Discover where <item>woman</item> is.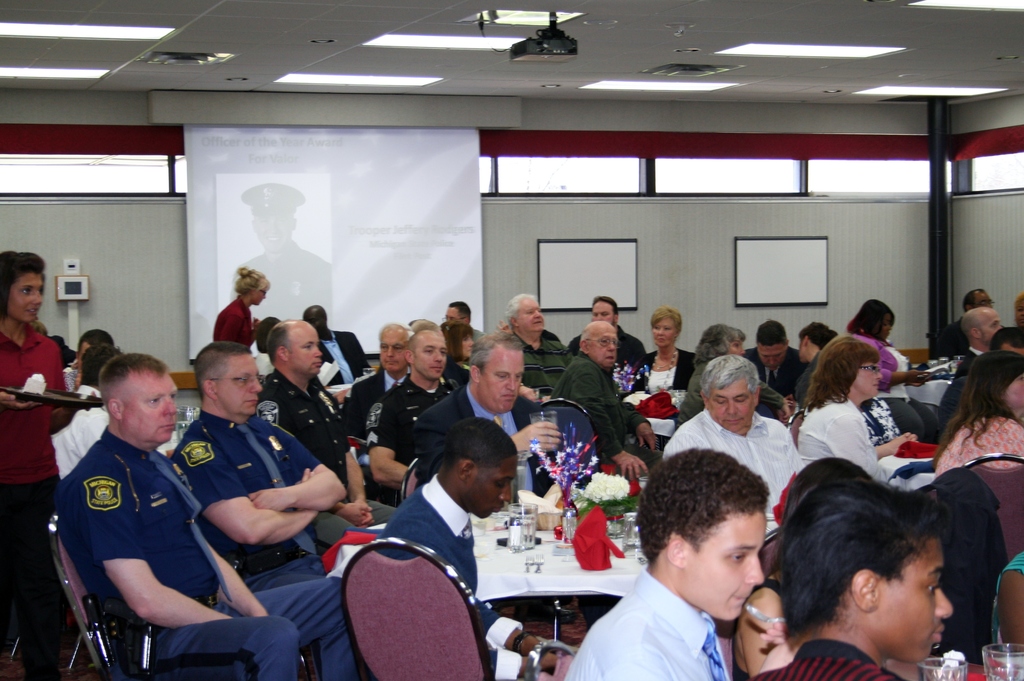
Discovered at [795,334,886,482].
